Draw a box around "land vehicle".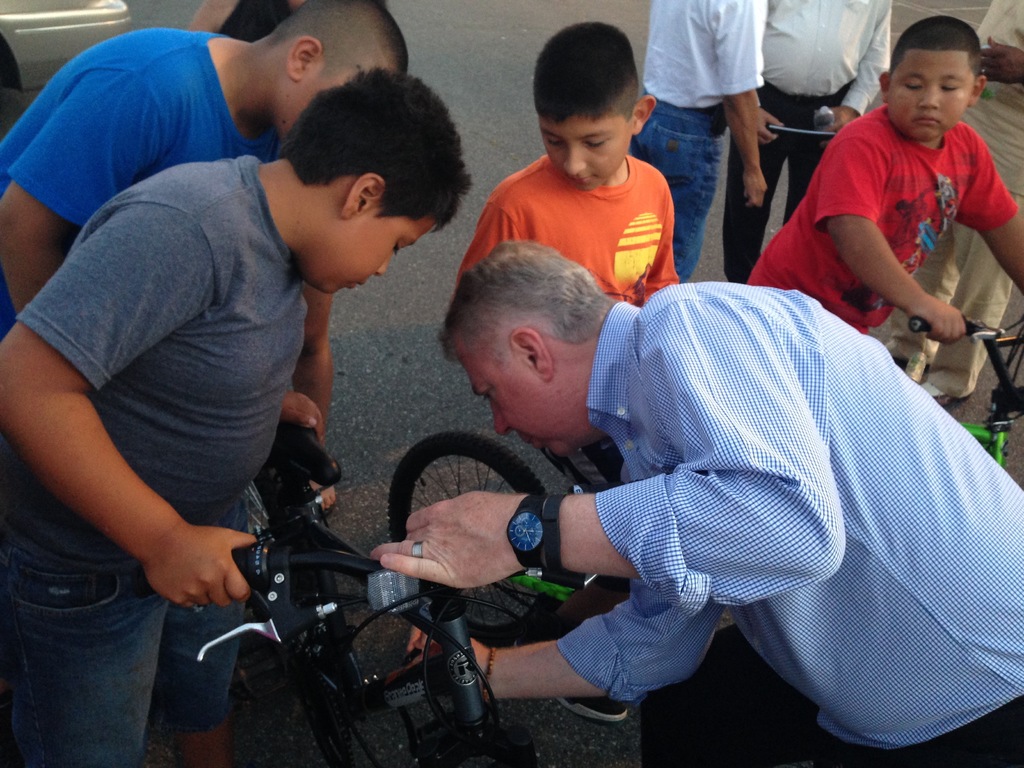
[179, 440, 536, 756].
